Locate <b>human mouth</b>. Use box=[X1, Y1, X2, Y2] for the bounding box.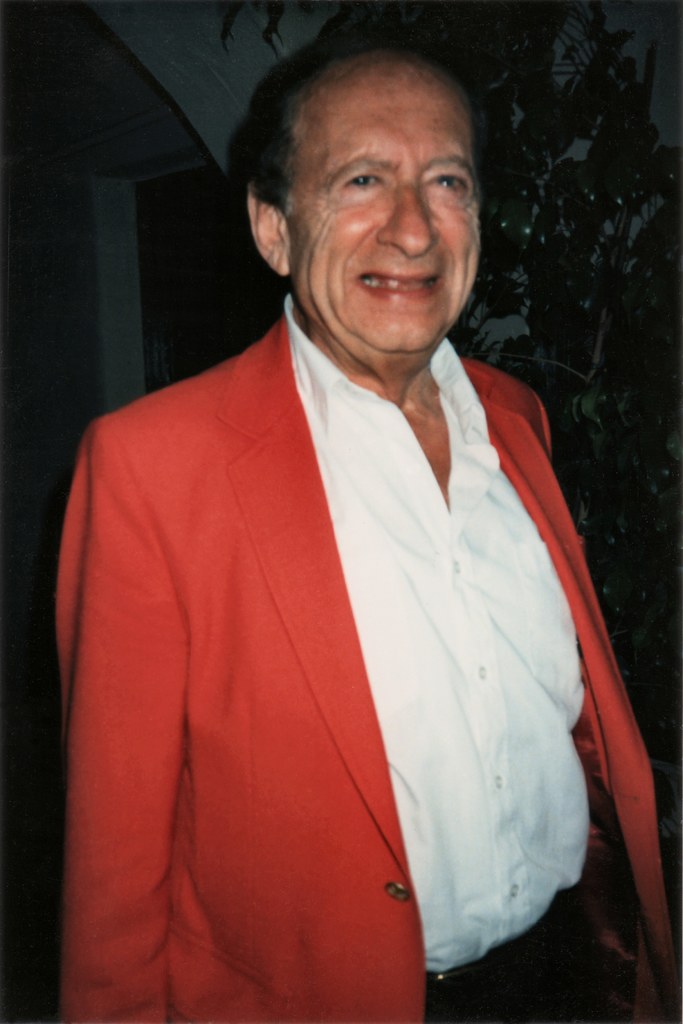
box=[357, 269, 444, 301].
